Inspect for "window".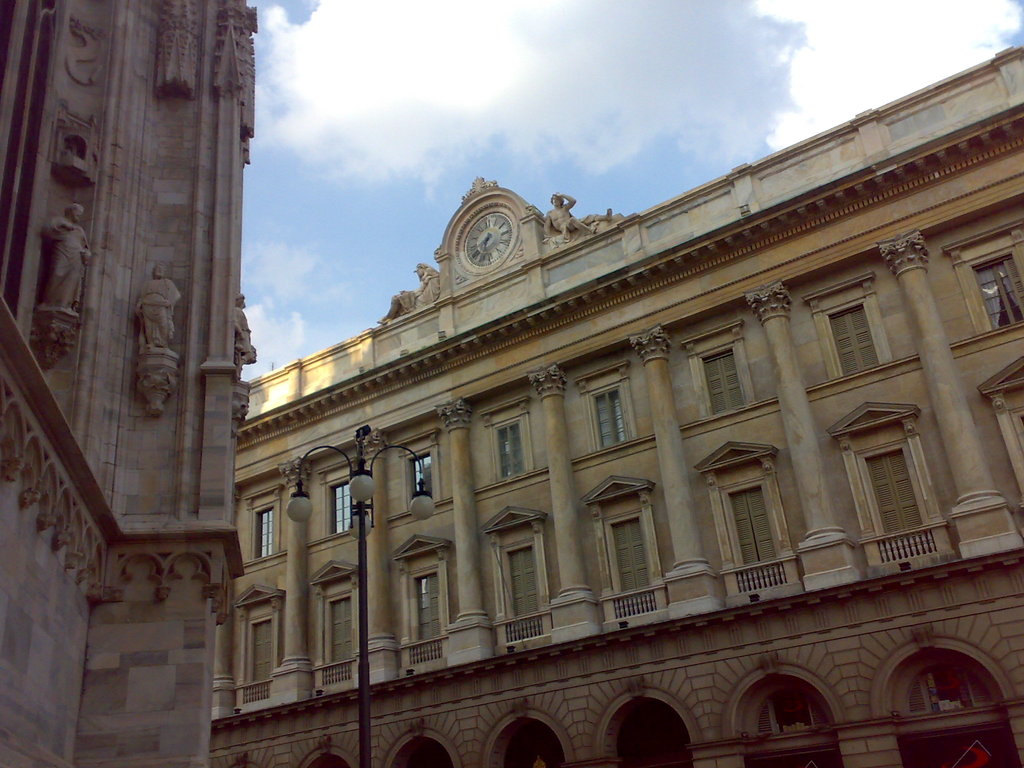
Inspection: 495:419:524:481.
